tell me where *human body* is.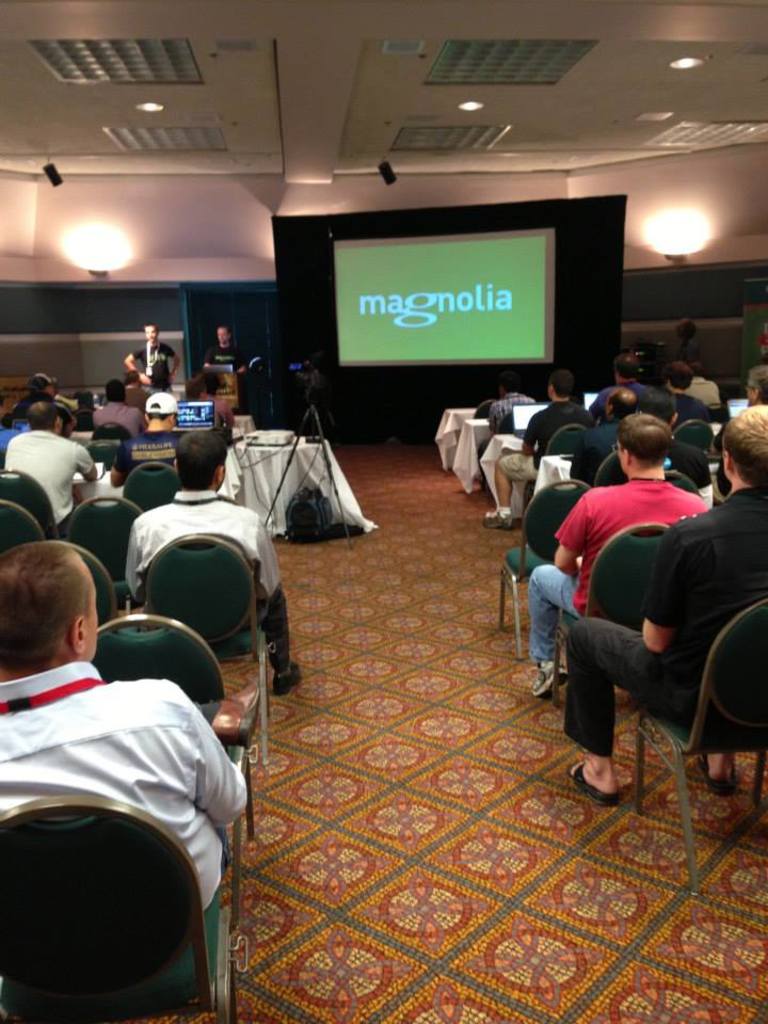
*human body* is at detection(481, 369, 539, 484).
